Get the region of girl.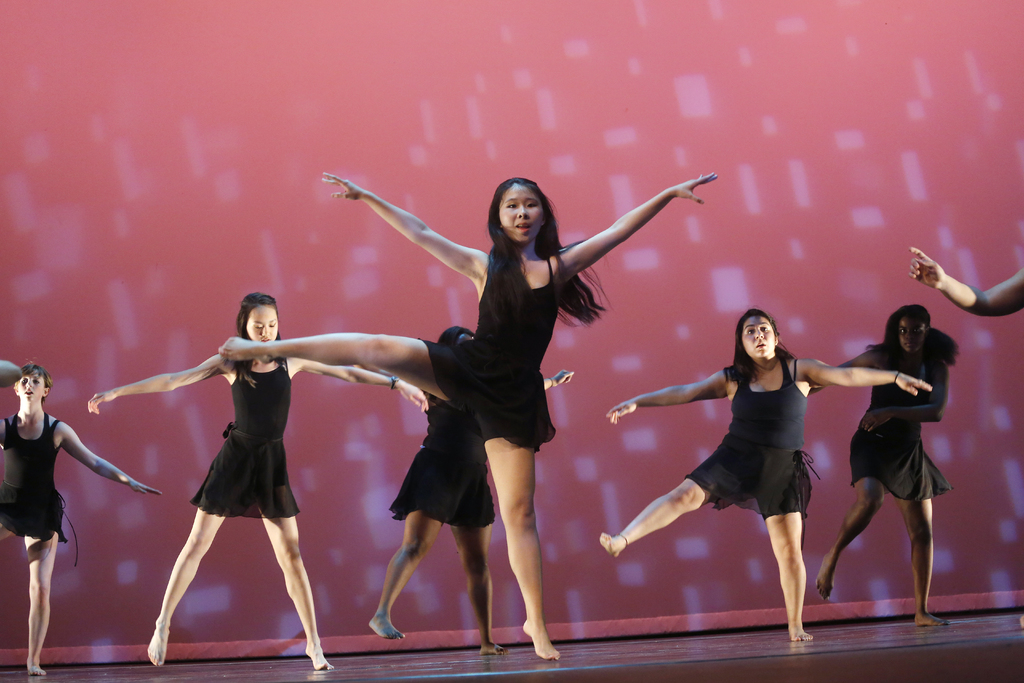
left=83, top=290, right=430, bottom=672.
